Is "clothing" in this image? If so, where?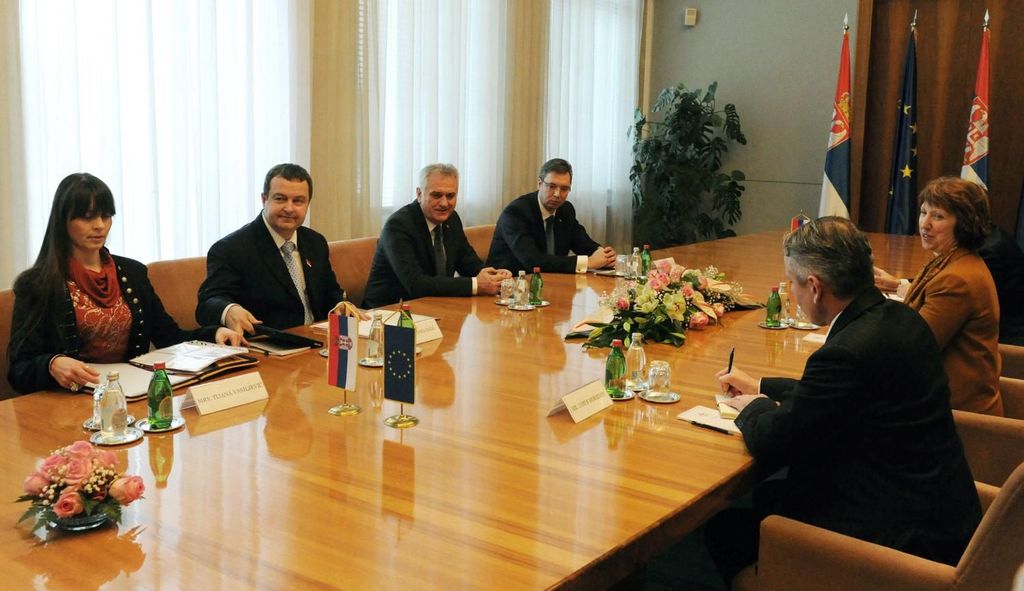
Yes, at bbox(896, 210, 1011, 413).
